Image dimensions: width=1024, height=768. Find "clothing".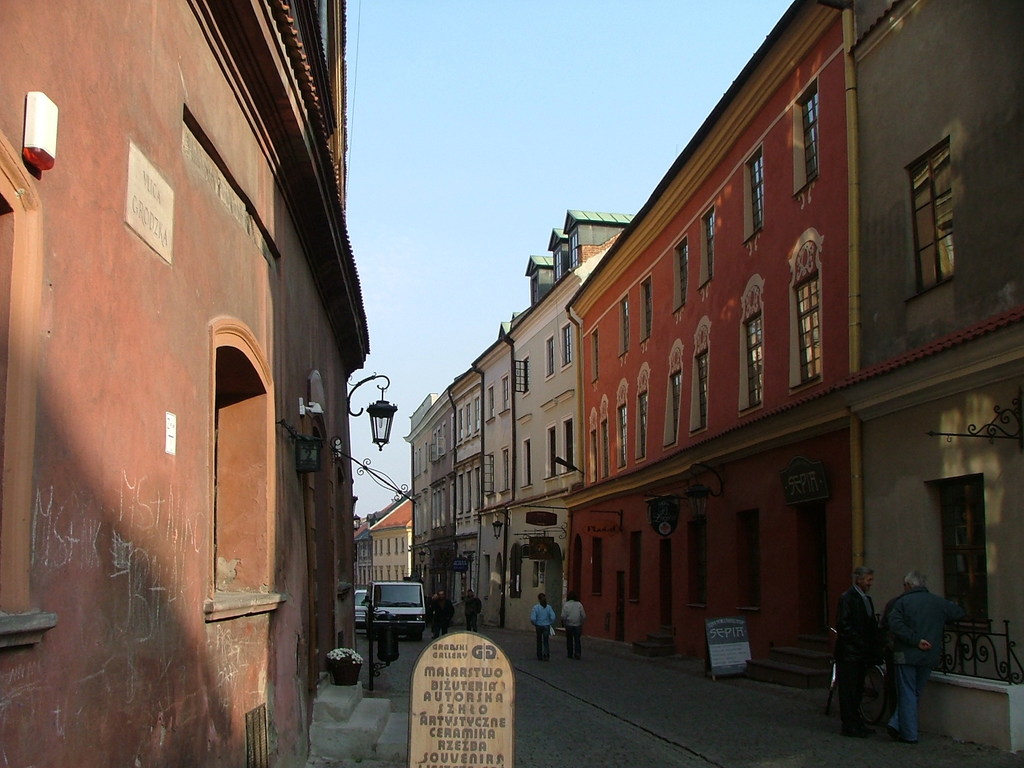
pyautogui.locateOnScreen(893, 577, 970, 731).
